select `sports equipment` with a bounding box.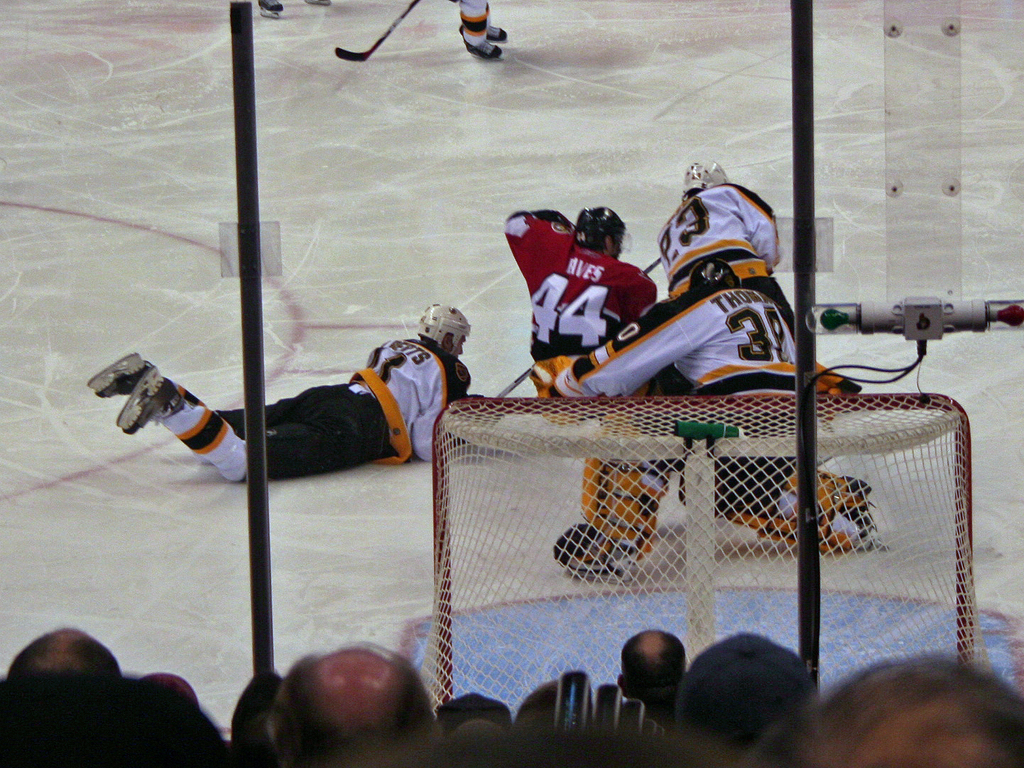
<region>422, 394, 986, 717</region>.
